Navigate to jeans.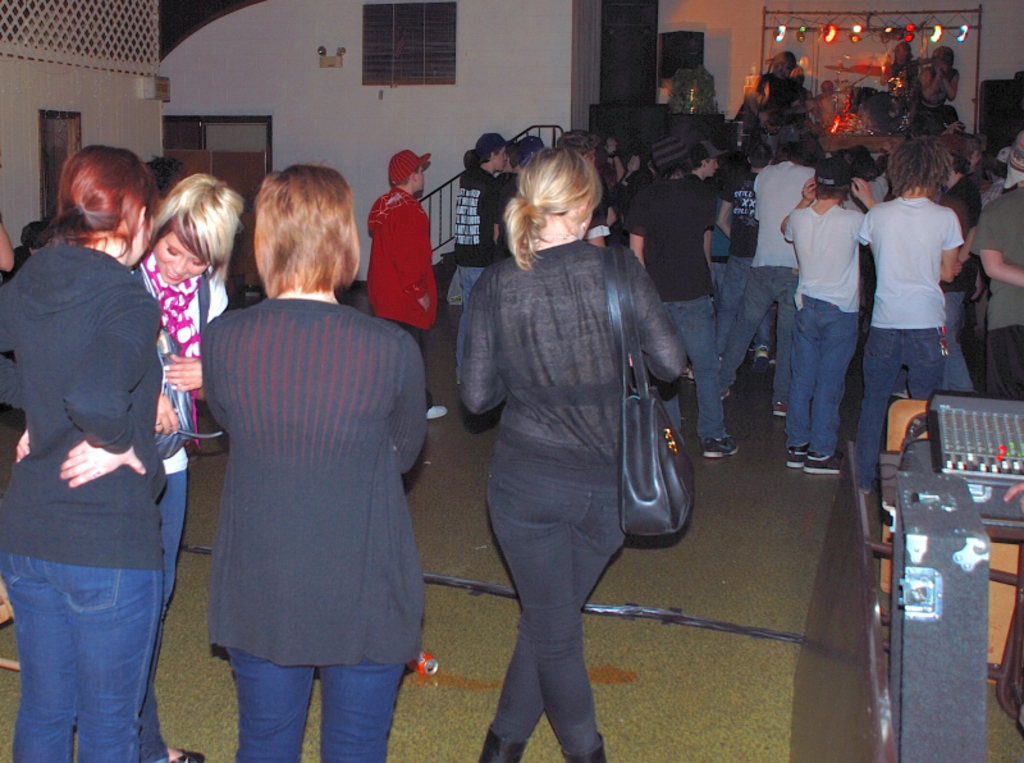
Navigation target: bbox(454, 270, 483, 385).
